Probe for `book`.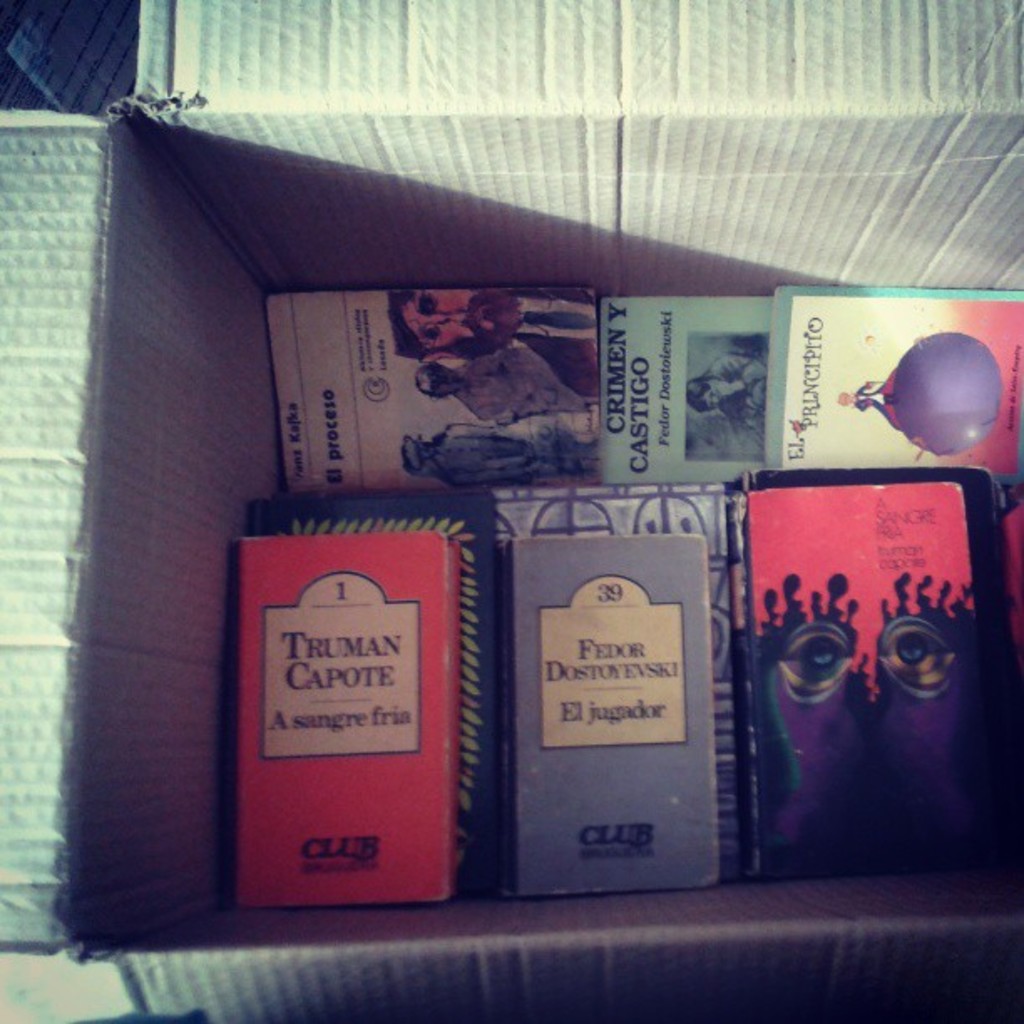
Probe result: [505,500,728,873].
